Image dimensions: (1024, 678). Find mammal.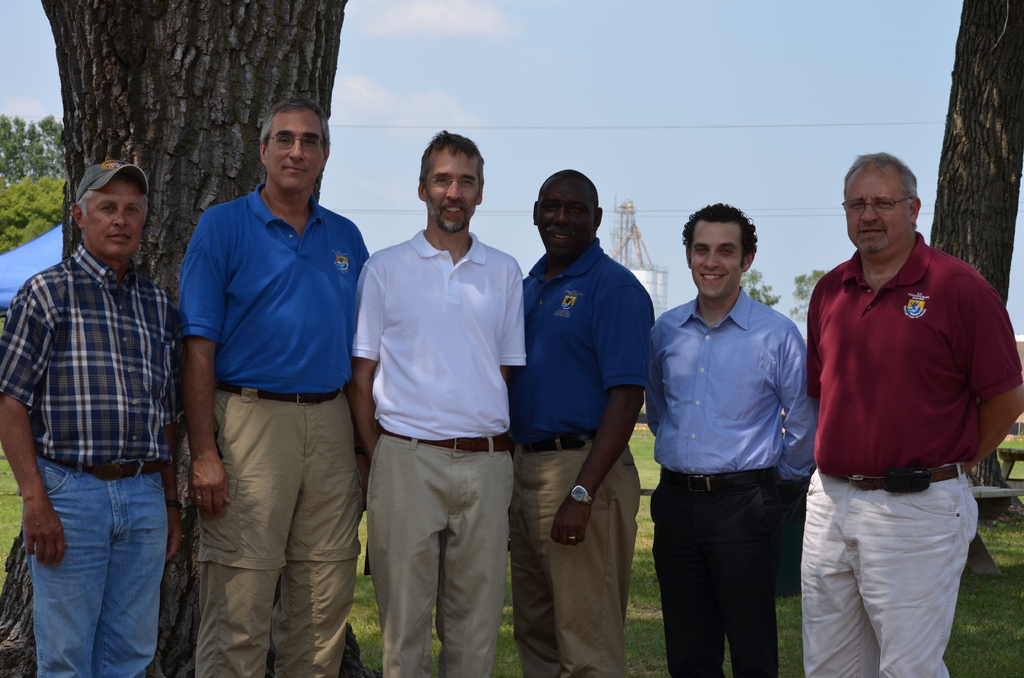
locate(644, 200, 824, 676).
